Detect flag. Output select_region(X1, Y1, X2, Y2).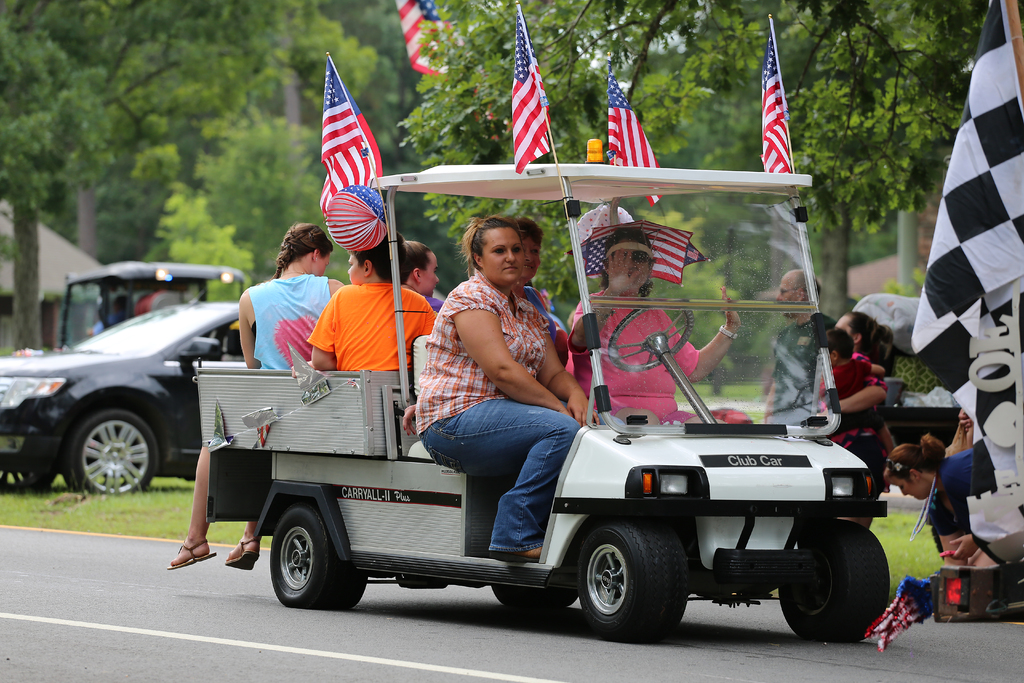
select_region(861, 575, 945, 654).
